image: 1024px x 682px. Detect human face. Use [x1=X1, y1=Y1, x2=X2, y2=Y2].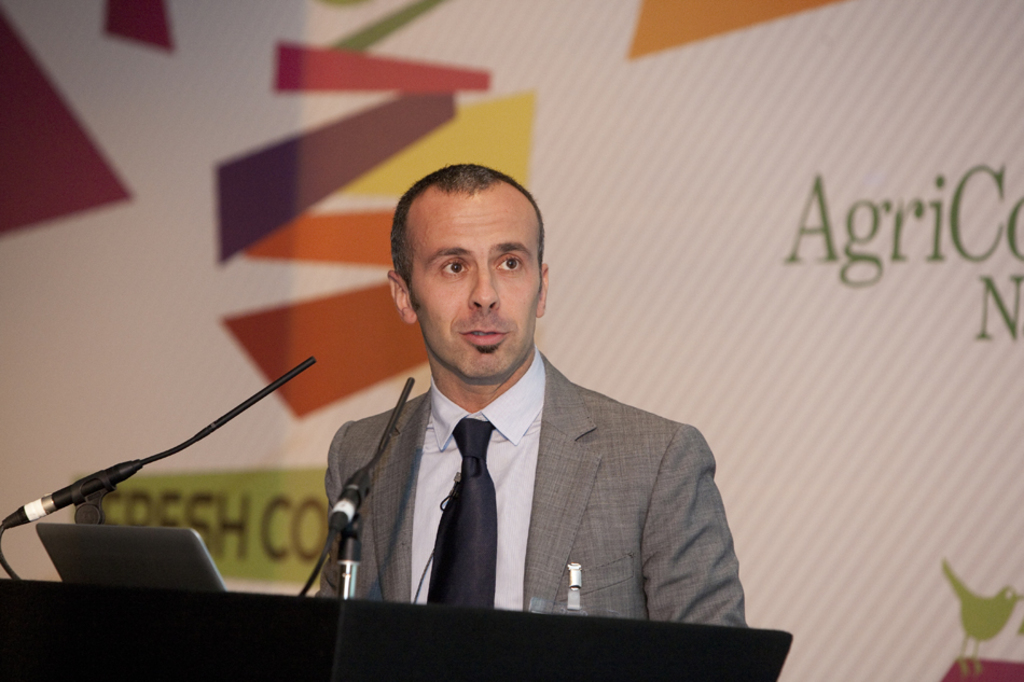
[x1=410, y1=194, x2=544, y2=378].
